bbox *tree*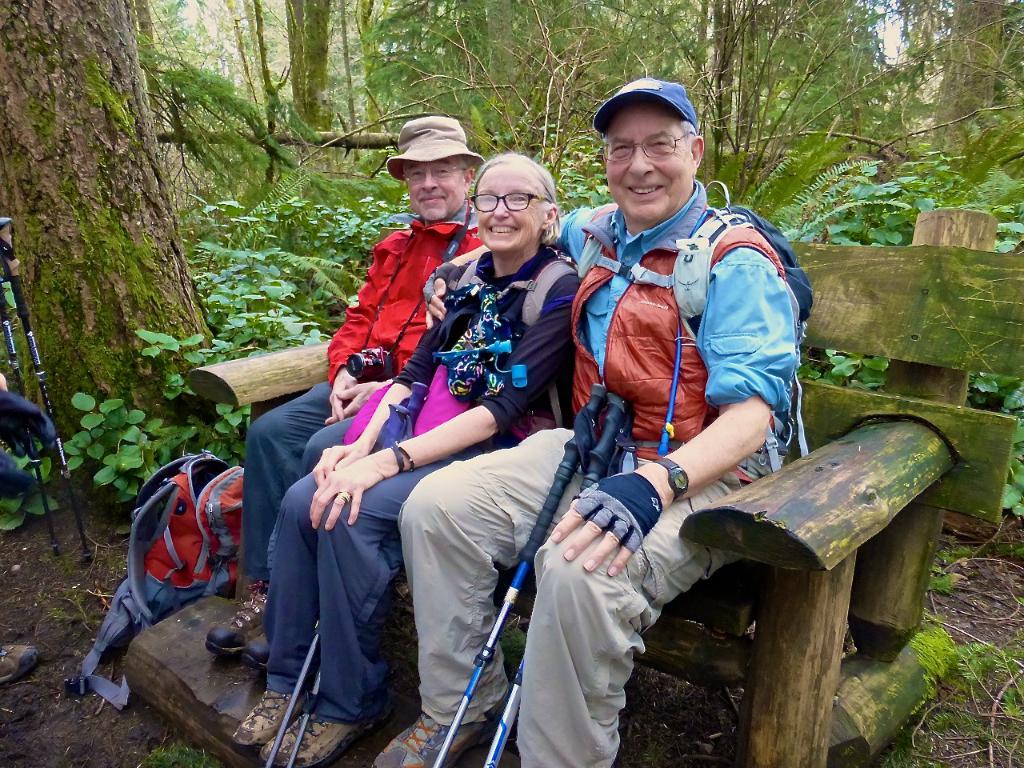
select_region(0, 0, 224, 510)
